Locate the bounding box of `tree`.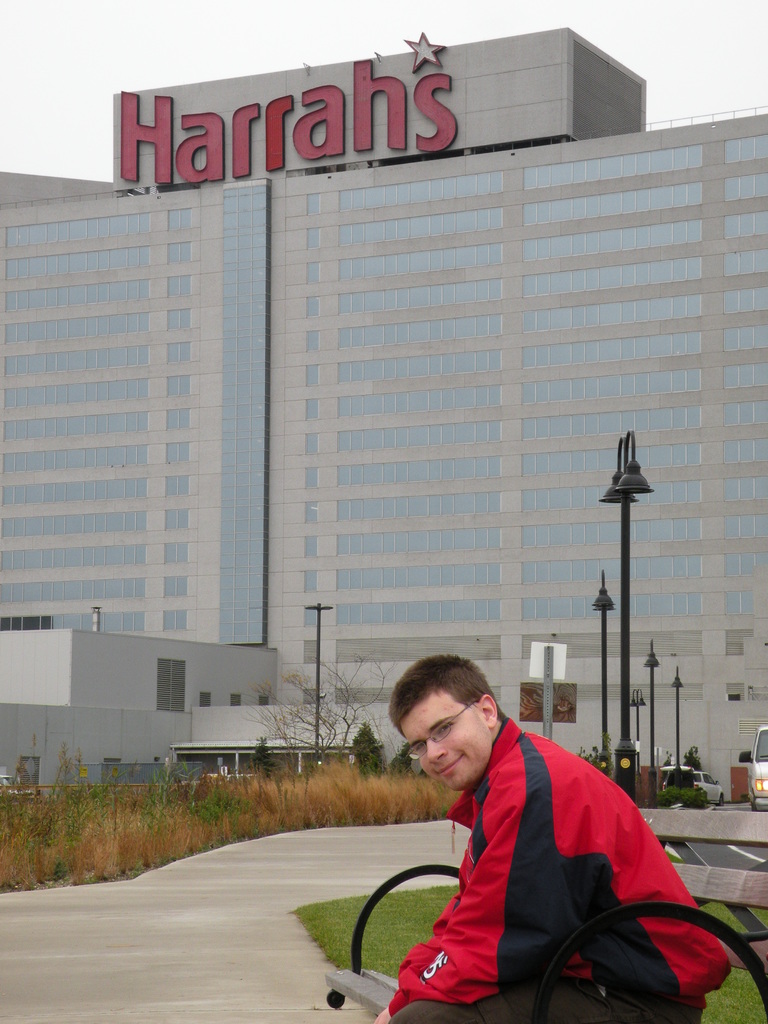
Bounding box: crop(252, 729, 282, 778).
